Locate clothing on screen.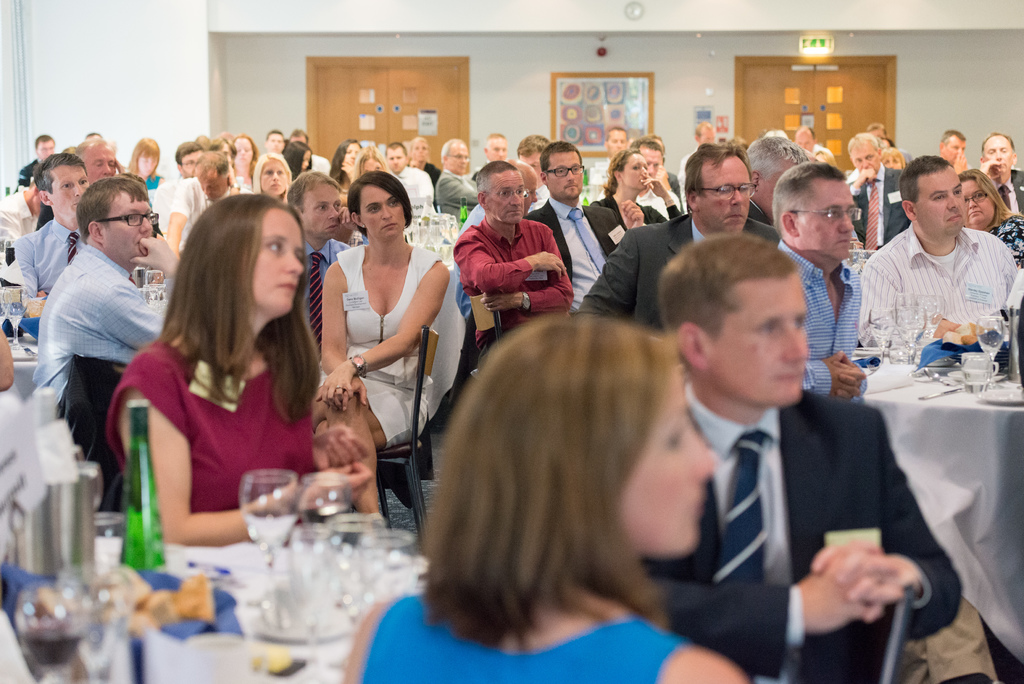
On screen at locate(11, 220, 79, 300).
